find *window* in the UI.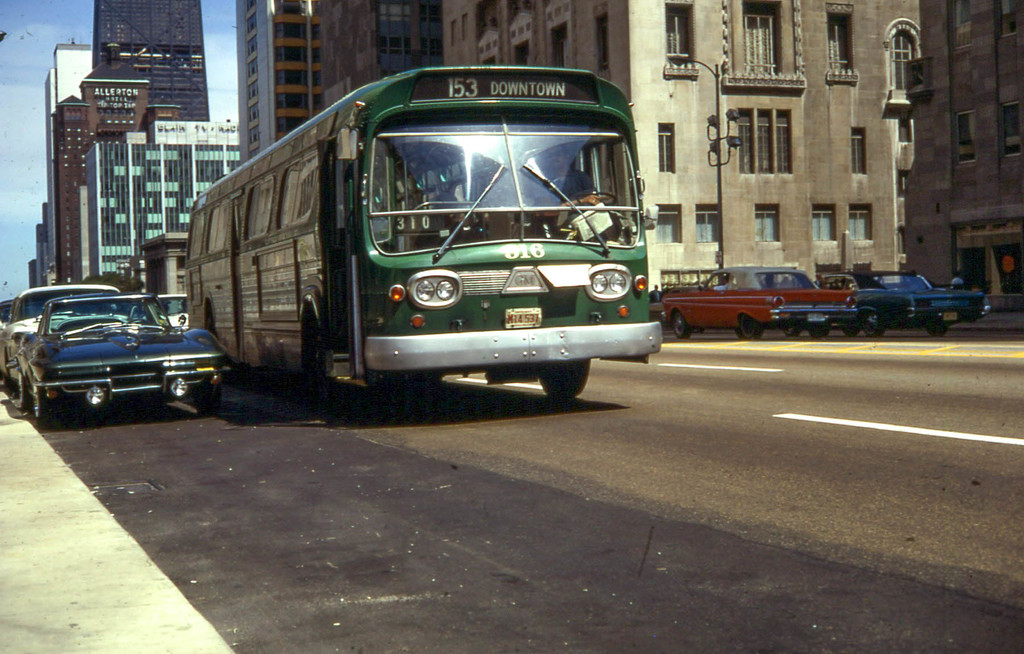
UI element at crop(695, 203, 723, 239).
